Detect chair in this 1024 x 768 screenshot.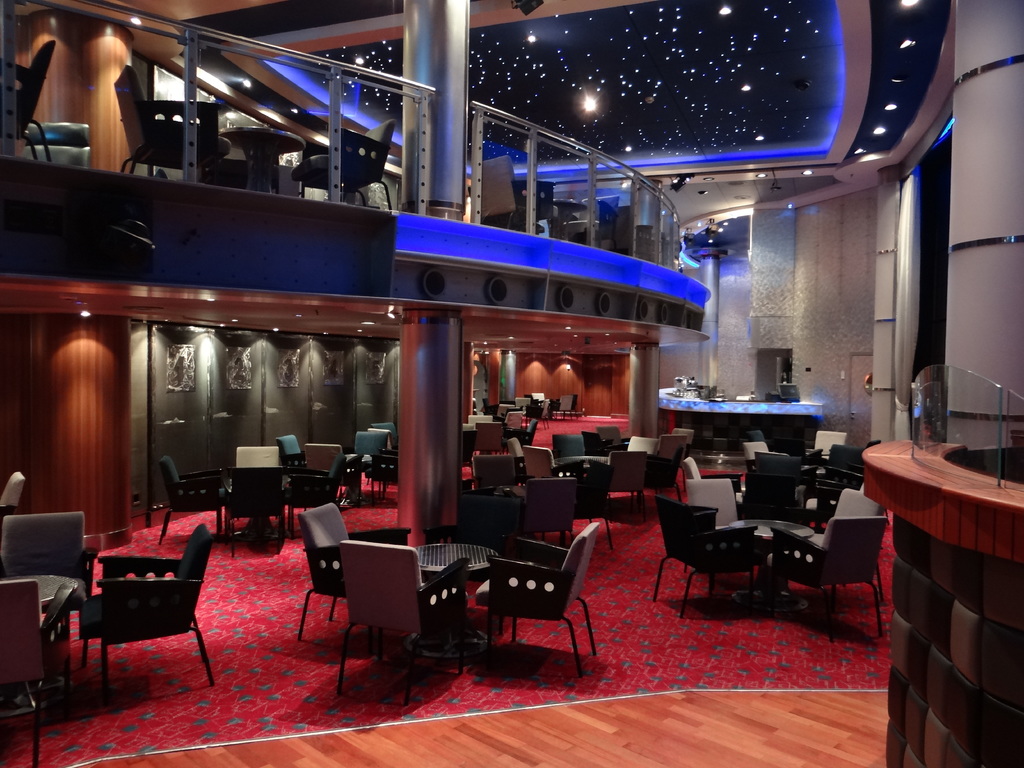
Detection: rect(801, 447, 863, 516).
